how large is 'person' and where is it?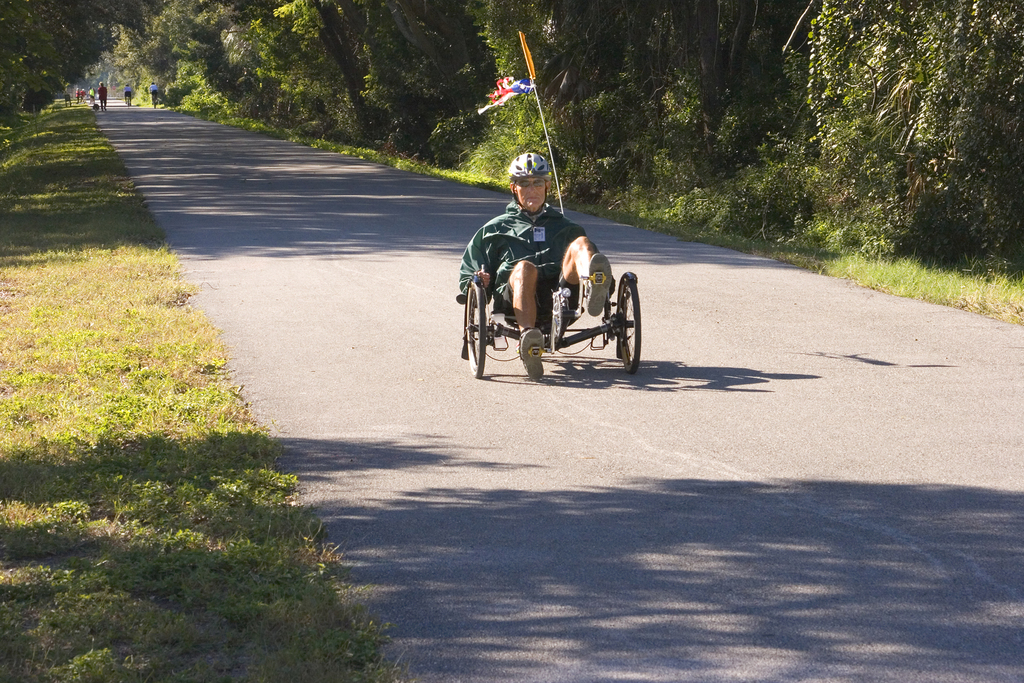
Bounding box: 455 140 614 374.
